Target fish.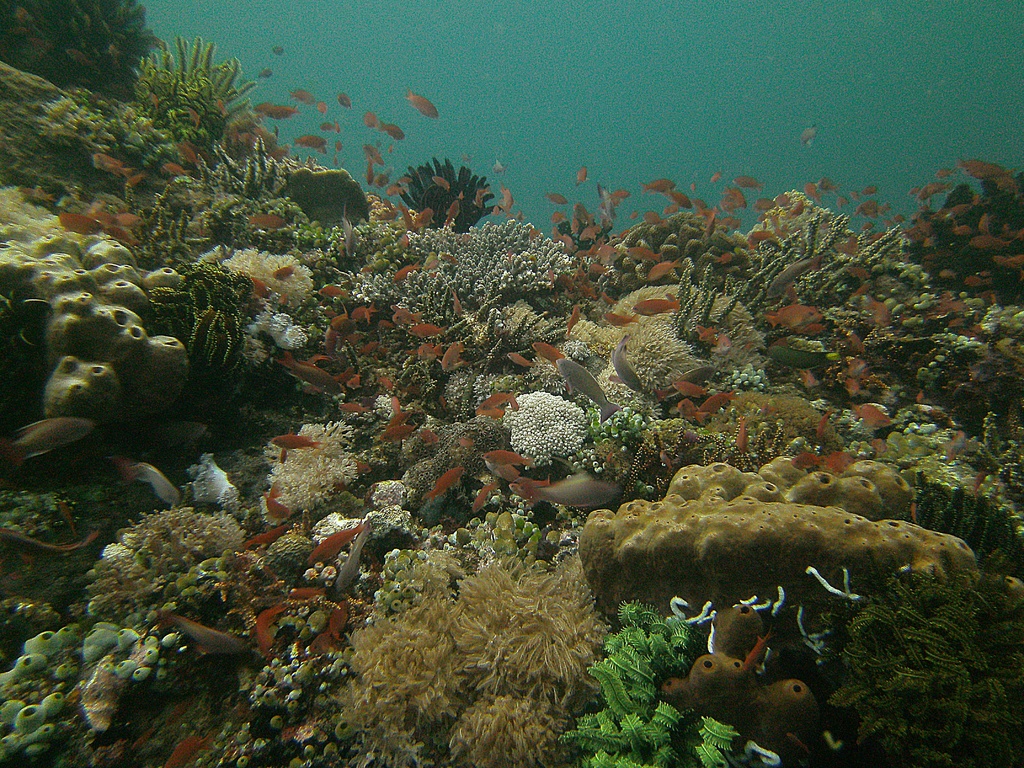
Target region: <region>432, 175, 452, 191</region>.
